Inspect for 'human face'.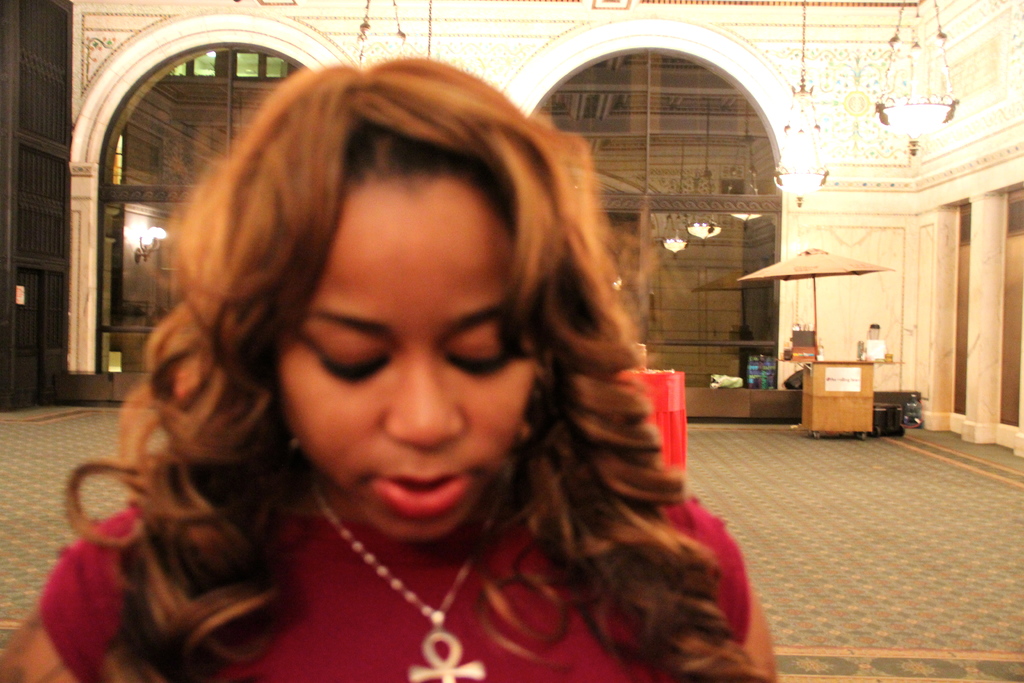
Inspection: [280, 173, 535, 546].
